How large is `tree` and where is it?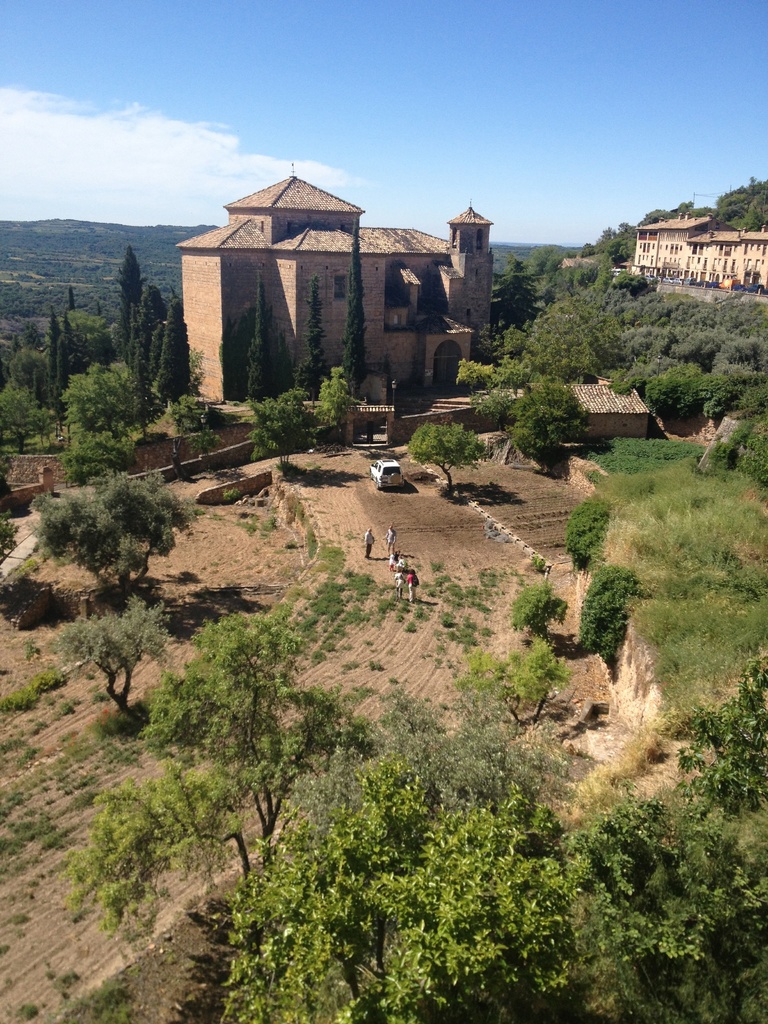
Bounding box: rect(55, 600, 370, 932).
